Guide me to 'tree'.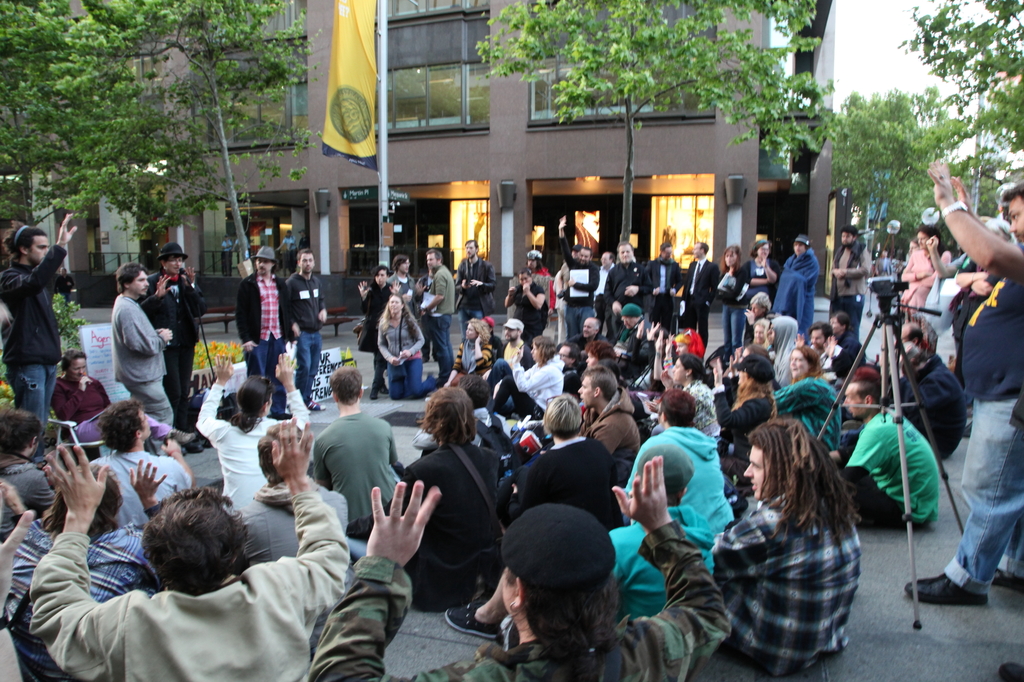
Guidance: l=0, t=0, r=310, b=327.
